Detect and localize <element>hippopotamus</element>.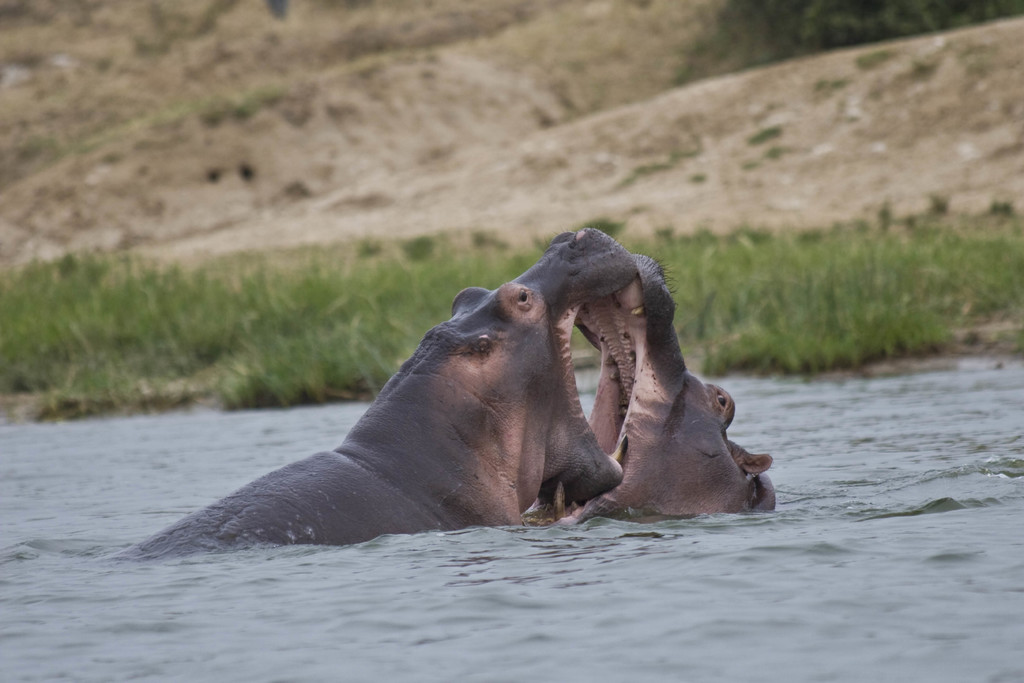
Localized at 98 222 640 559.
